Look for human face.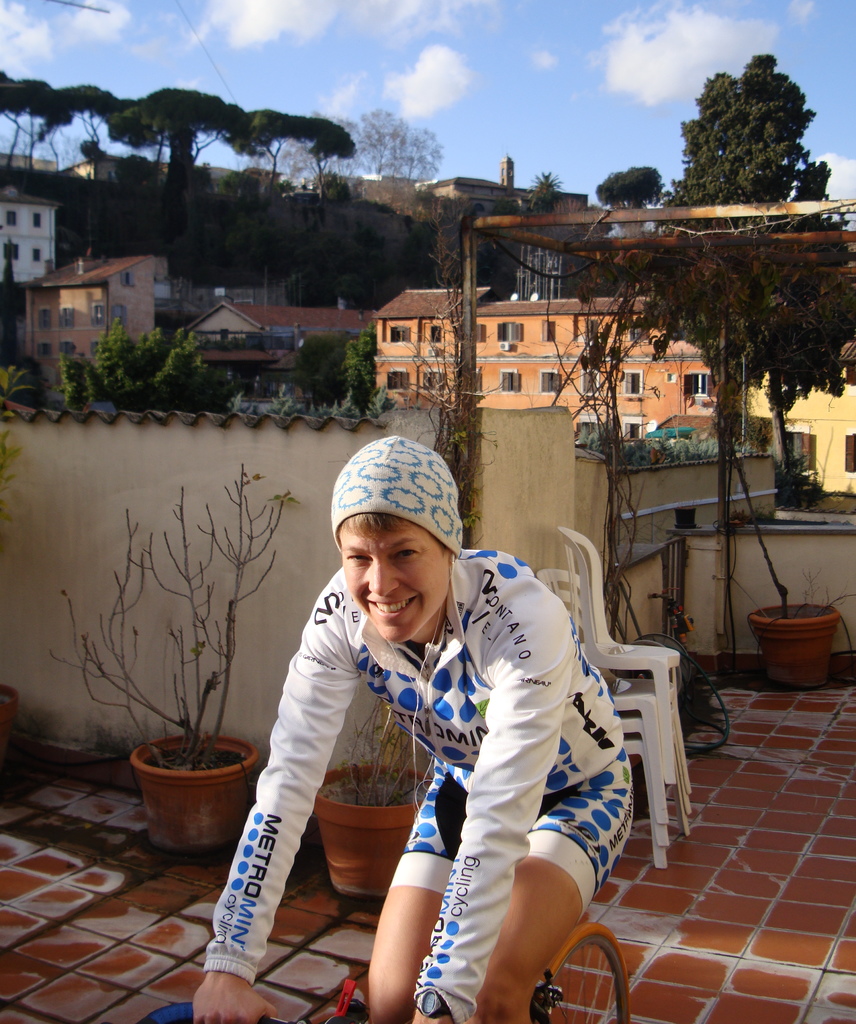
Found: 346/505/453/645.
